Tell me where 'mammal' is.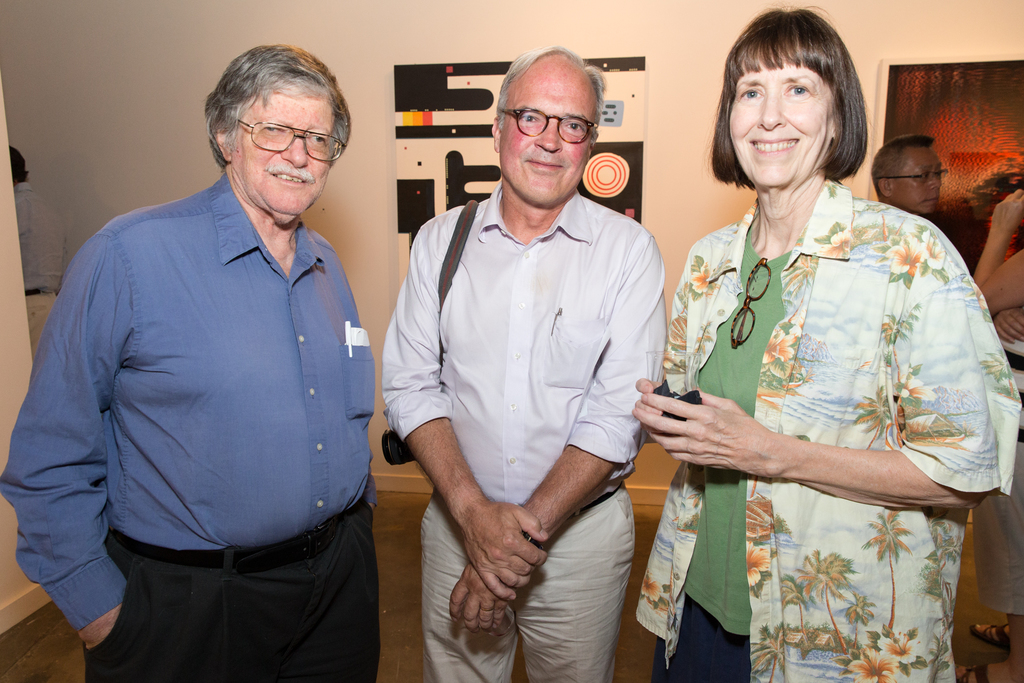
'mammal' is at crop(971, 188, 1023, 682).
